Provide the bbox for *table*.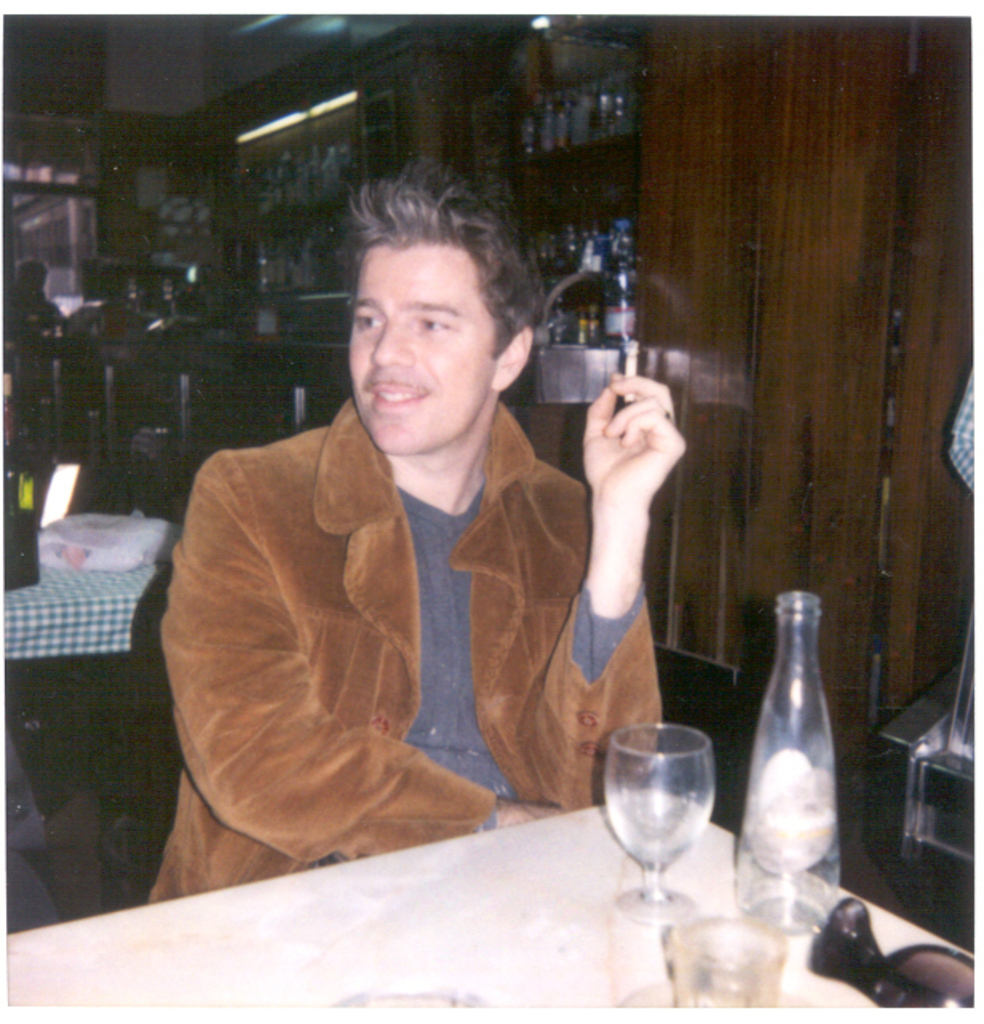
24:756:965:1018.
